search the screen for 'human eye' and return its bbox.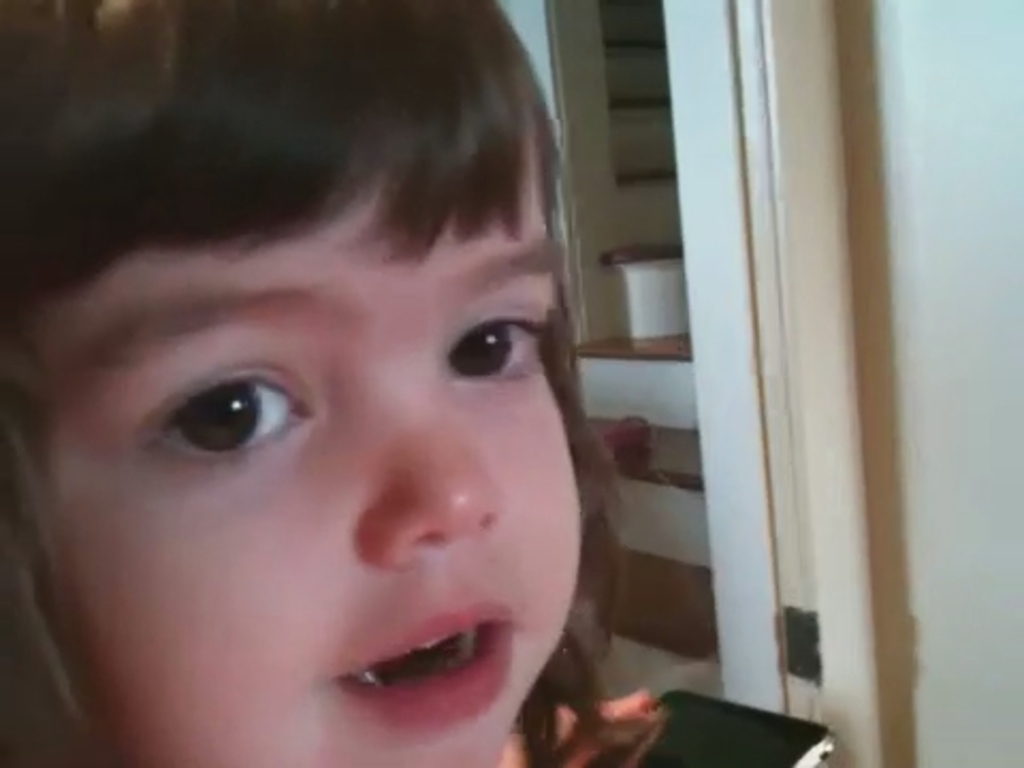
Found: x1=437, y1=318, x2=550, y2=384.
